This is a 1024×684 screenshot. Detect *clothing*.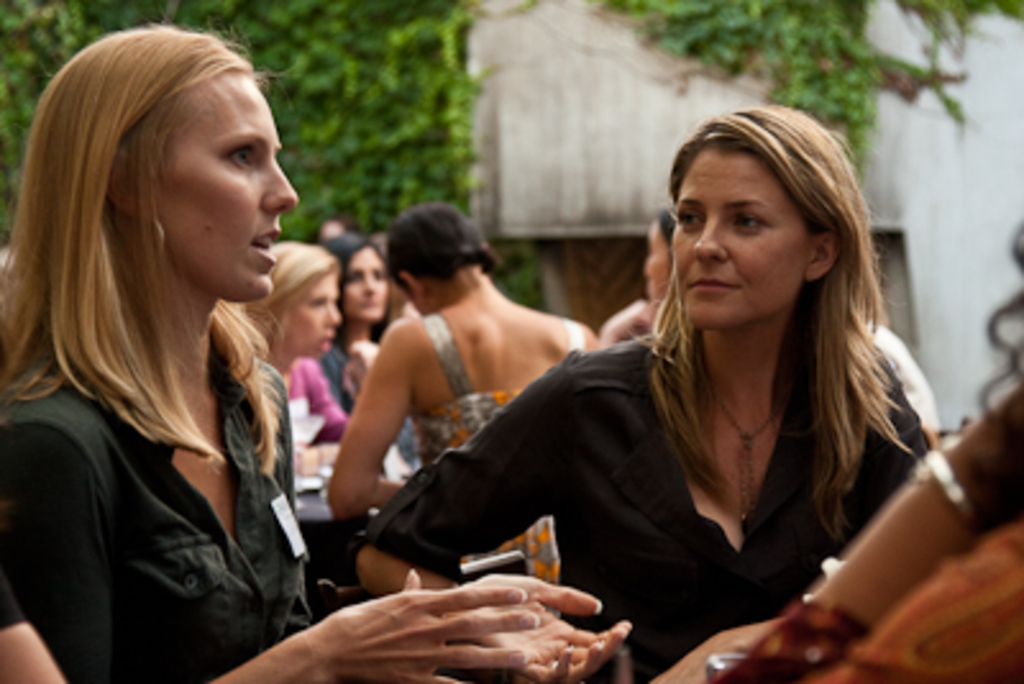
{"x1": 5, "y1": 333, "x2": 310, "y2": 681}.
